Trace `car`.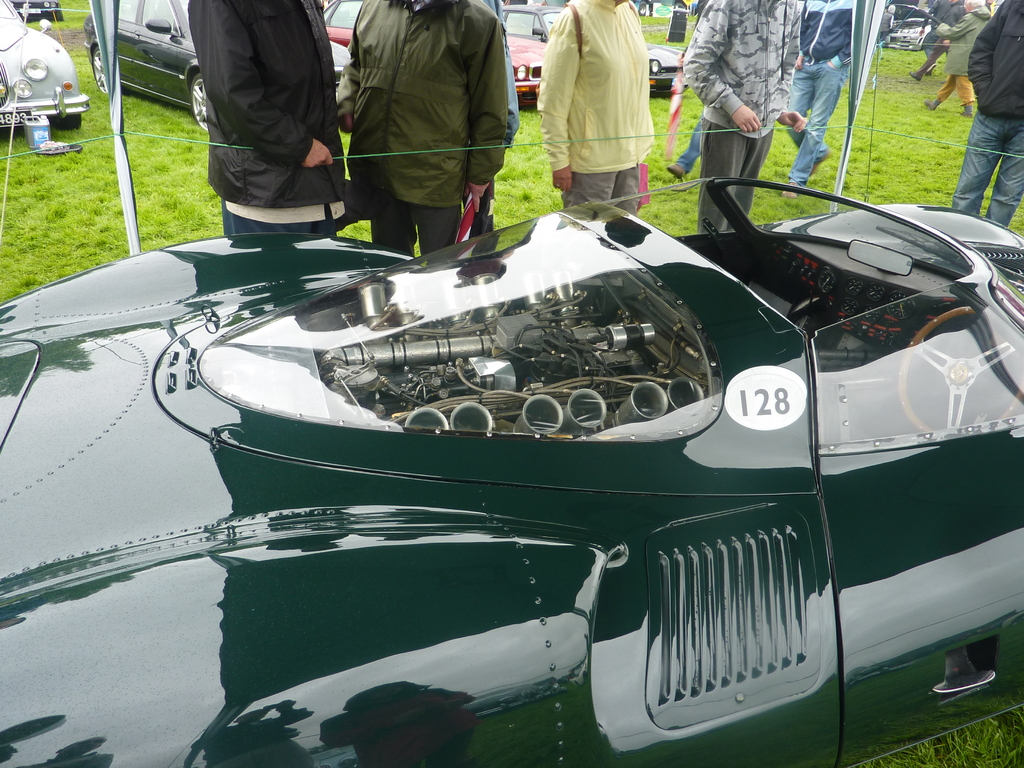
Traced to [left=503, top=0, right=585, bottom=38].
